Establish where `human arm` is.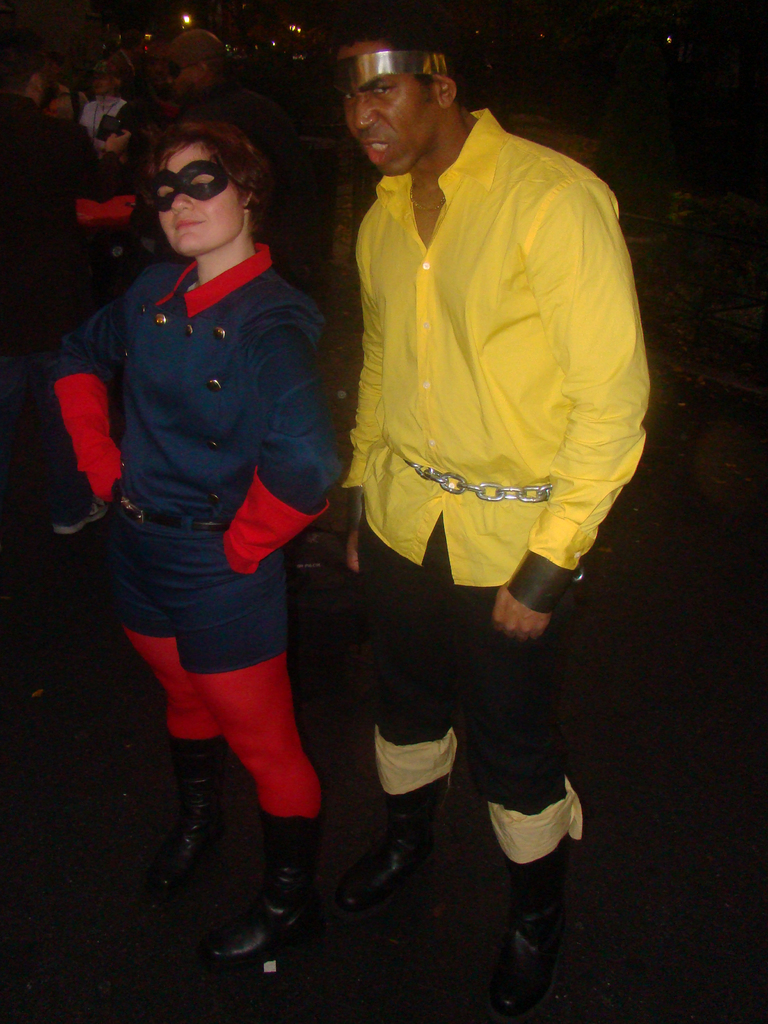
Established at {"x1": 70, "y1": 122, "x2": 135, "y2": 204}.
